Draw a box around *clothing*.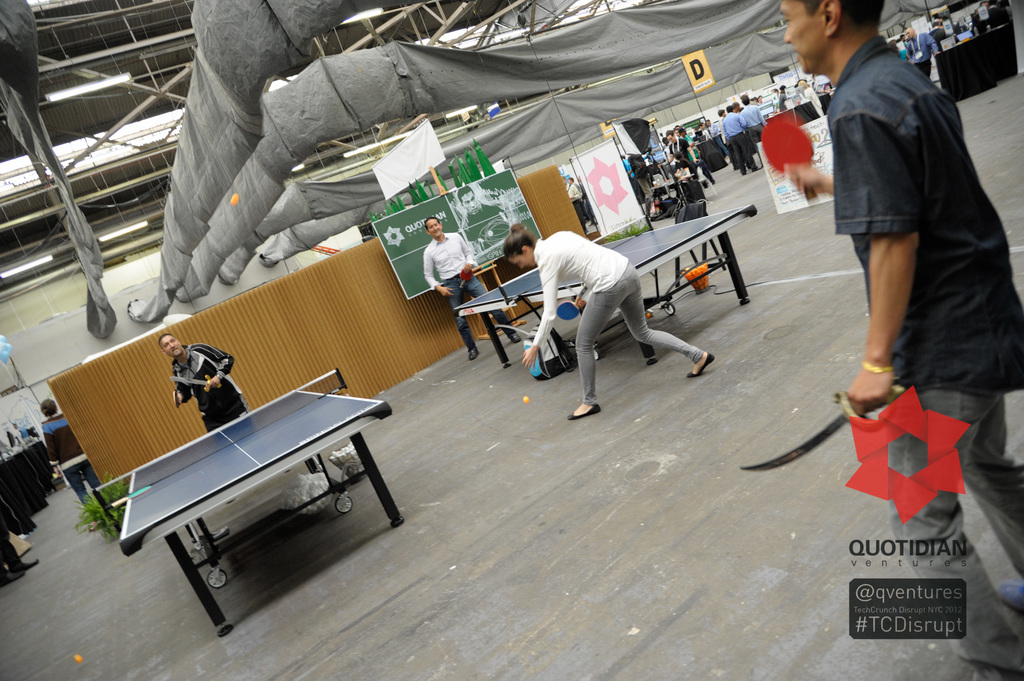
{"left": 529, "top": 229, "right": 706, "bottom": 408}.
